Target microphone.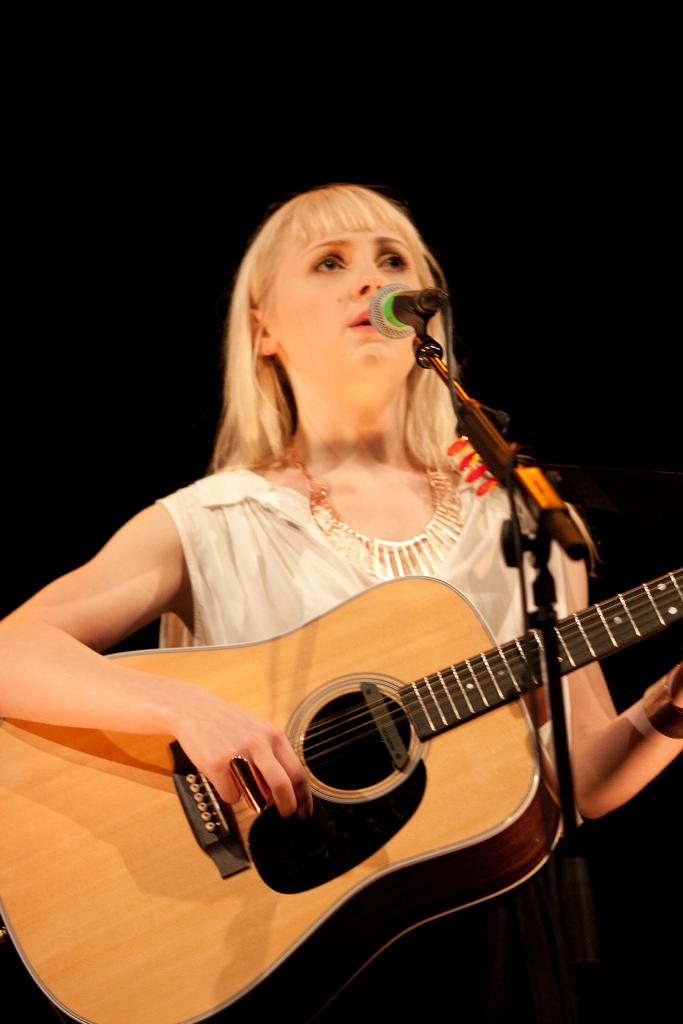
Target region: BBox(358, 275, 463, 347).
